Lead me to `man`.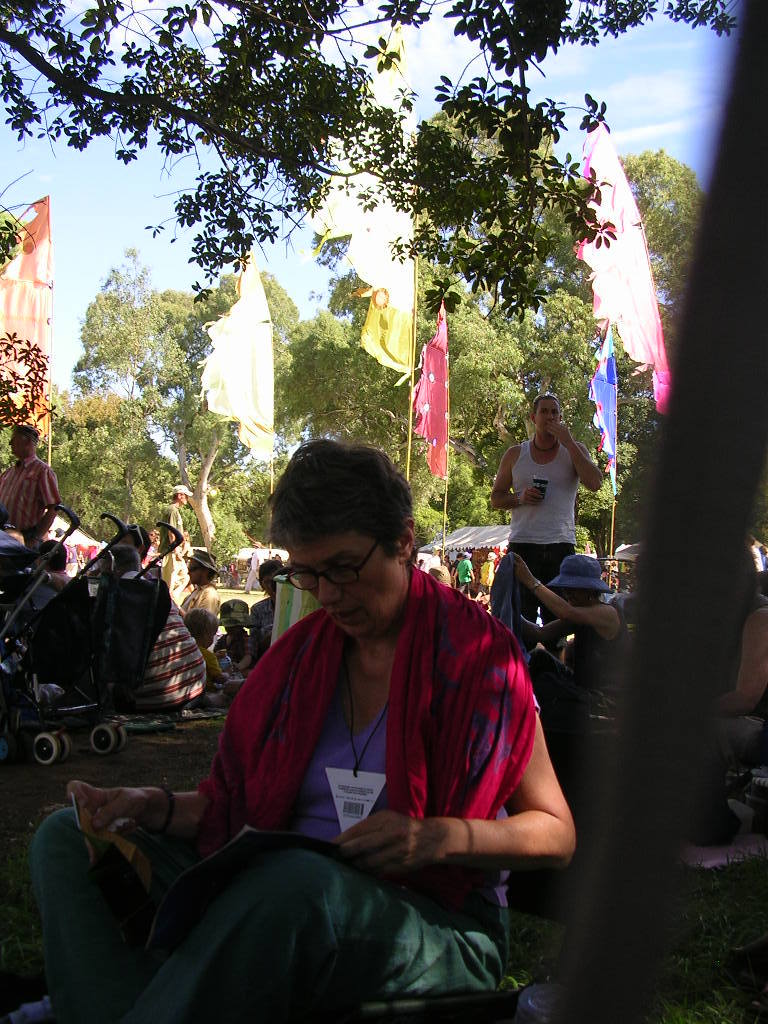
Lead to {"x1": 155, "y1": 479, "x2": 195, "y2": 581}.
